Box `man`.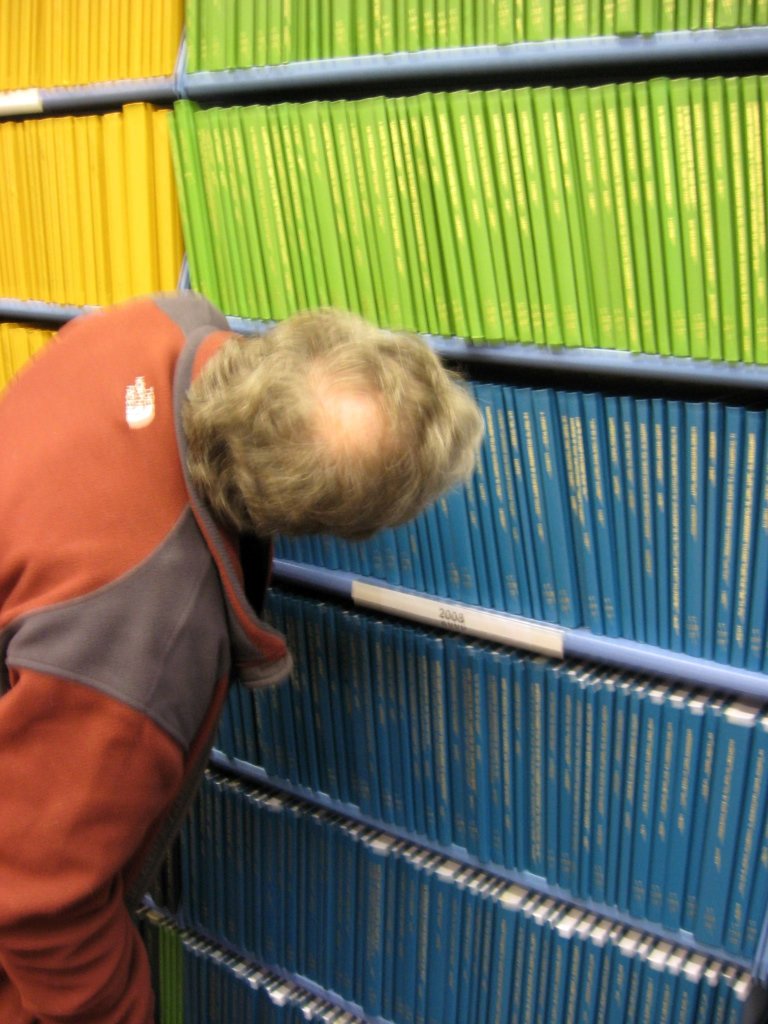
bbox=[1, 273, 492, 1023].
